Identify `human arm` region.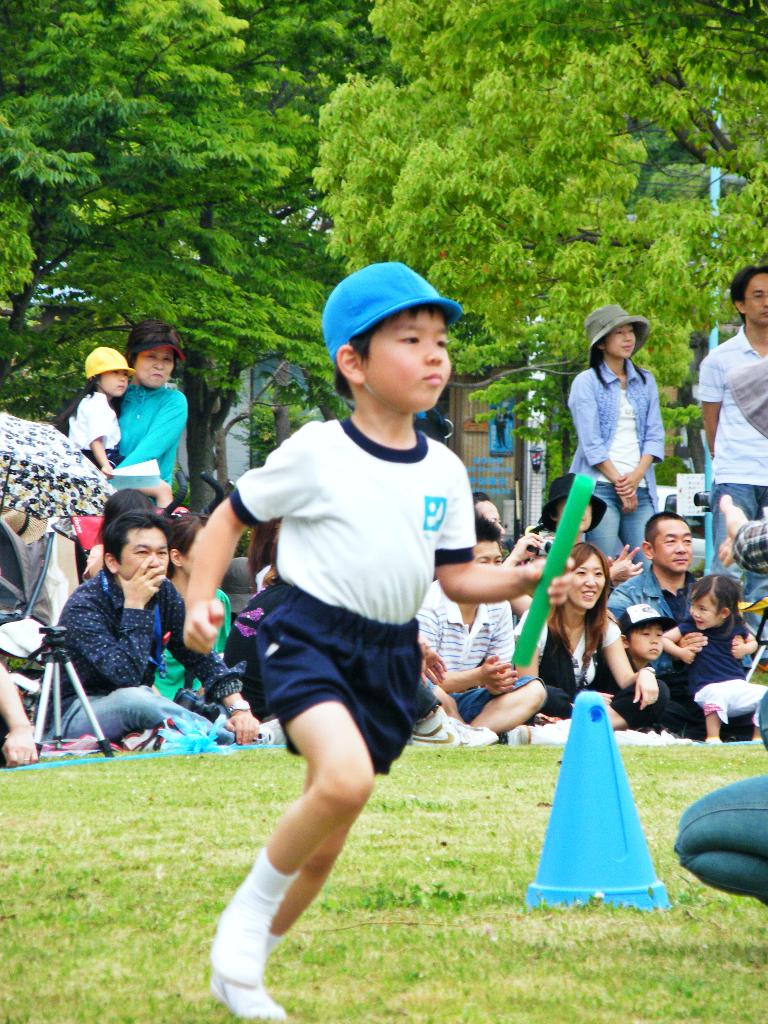
Region: locate(107, 392, 191, 483).
